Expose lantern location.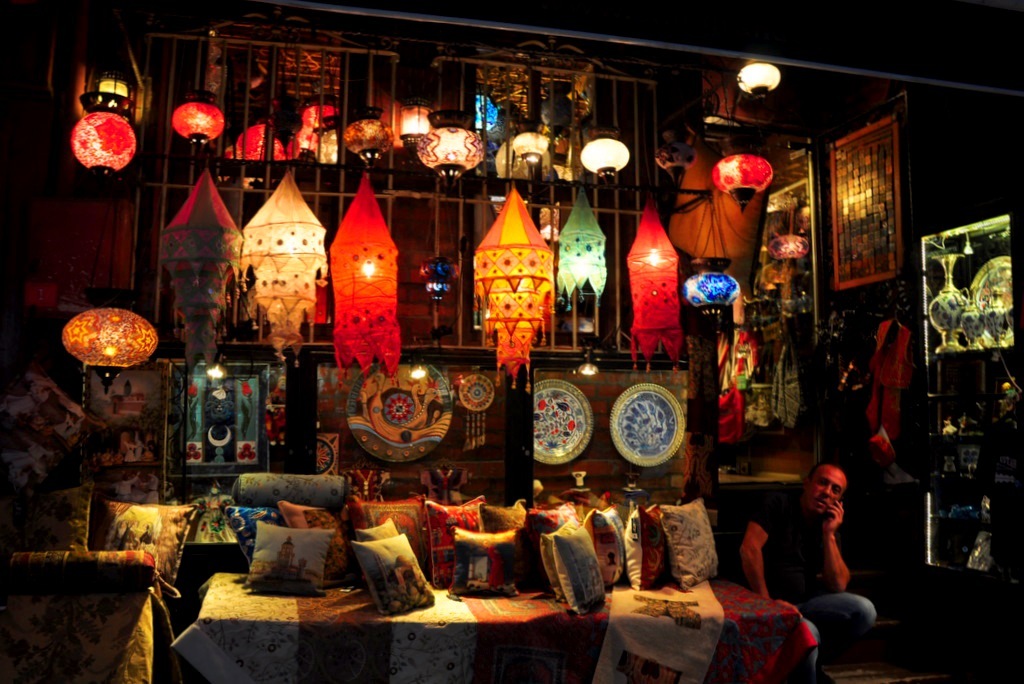
Exposed at 473, 190, 555, 389.
